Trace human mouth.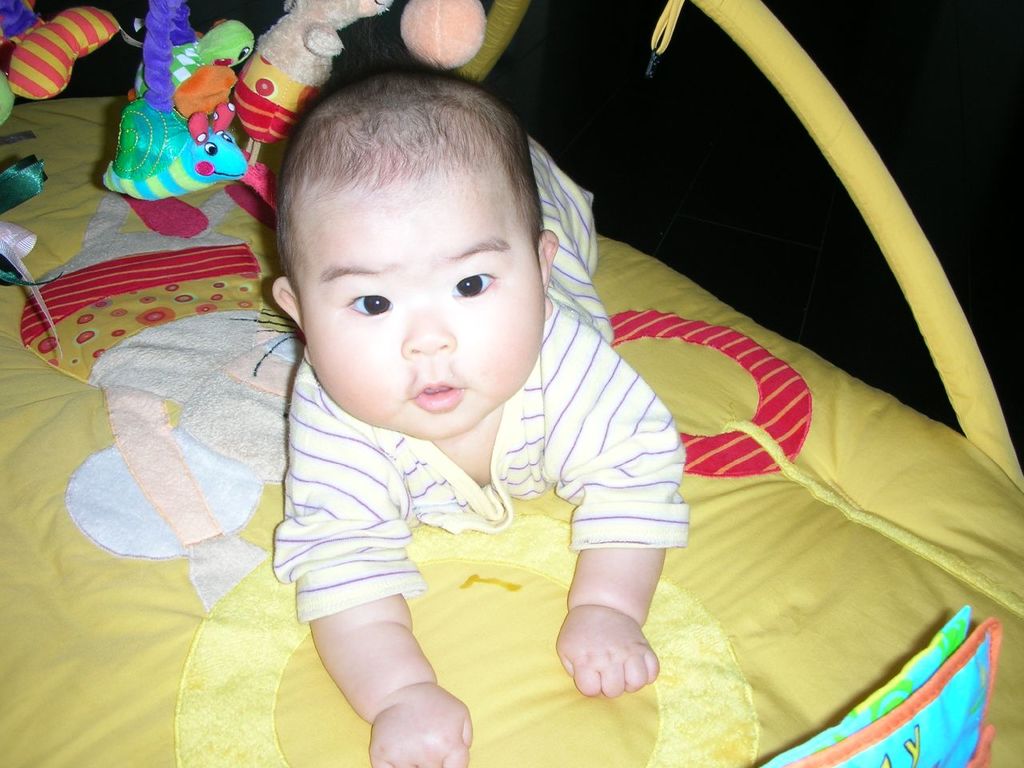
Traced to [left=410, top=382, right=464, bottom=407].
